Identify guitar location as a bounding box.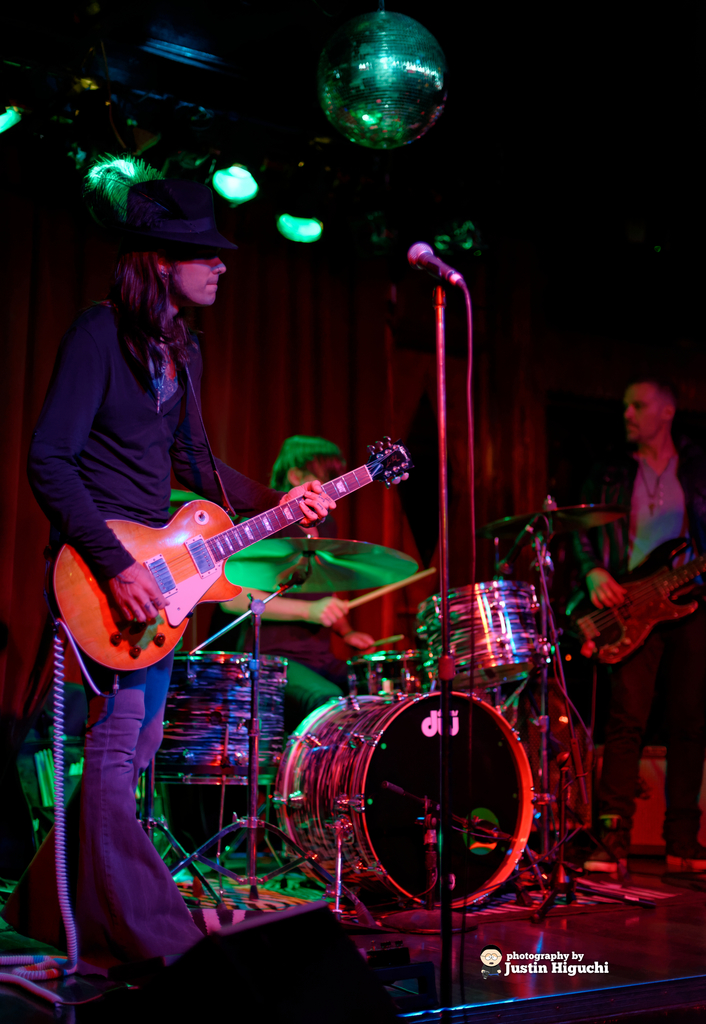
pyautogui.locateOnScreen(52, 450, 413, 671).
